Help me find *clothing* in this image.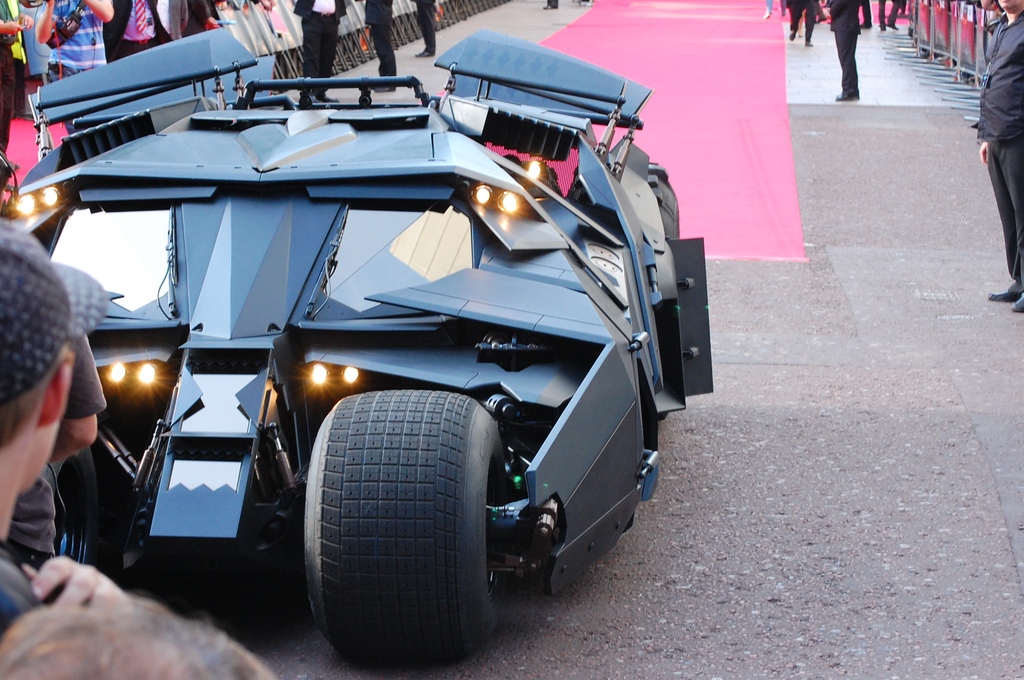
Found it: (x1=970, y1=12, x2=1023, y2=284).
